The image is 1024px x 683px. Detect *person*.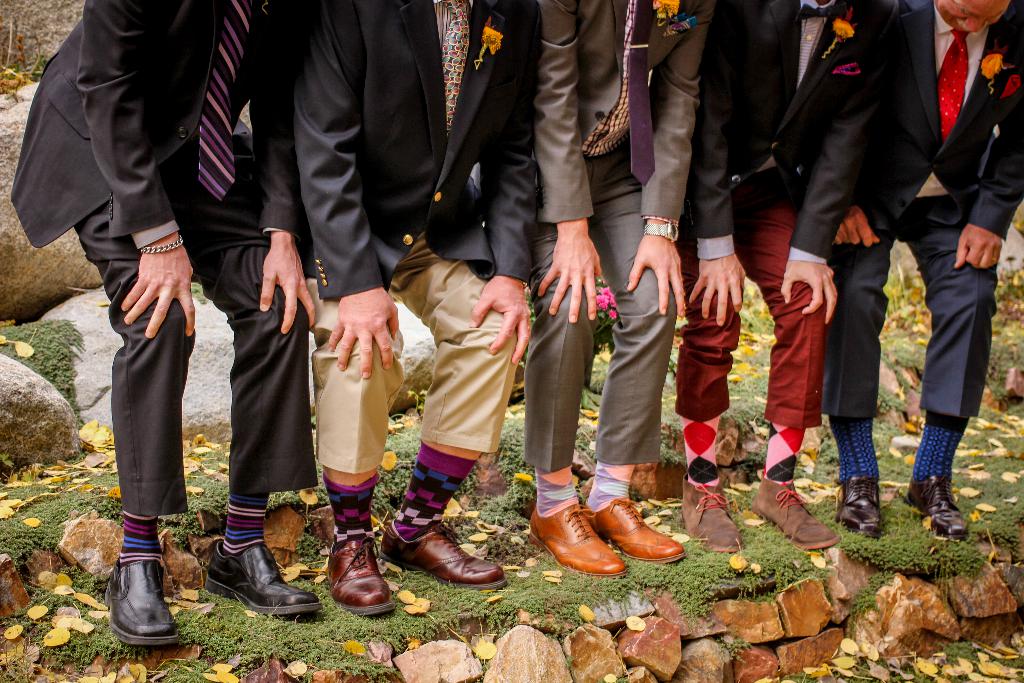
Detection: [left=1, top=0, right=328, bottom=646].
